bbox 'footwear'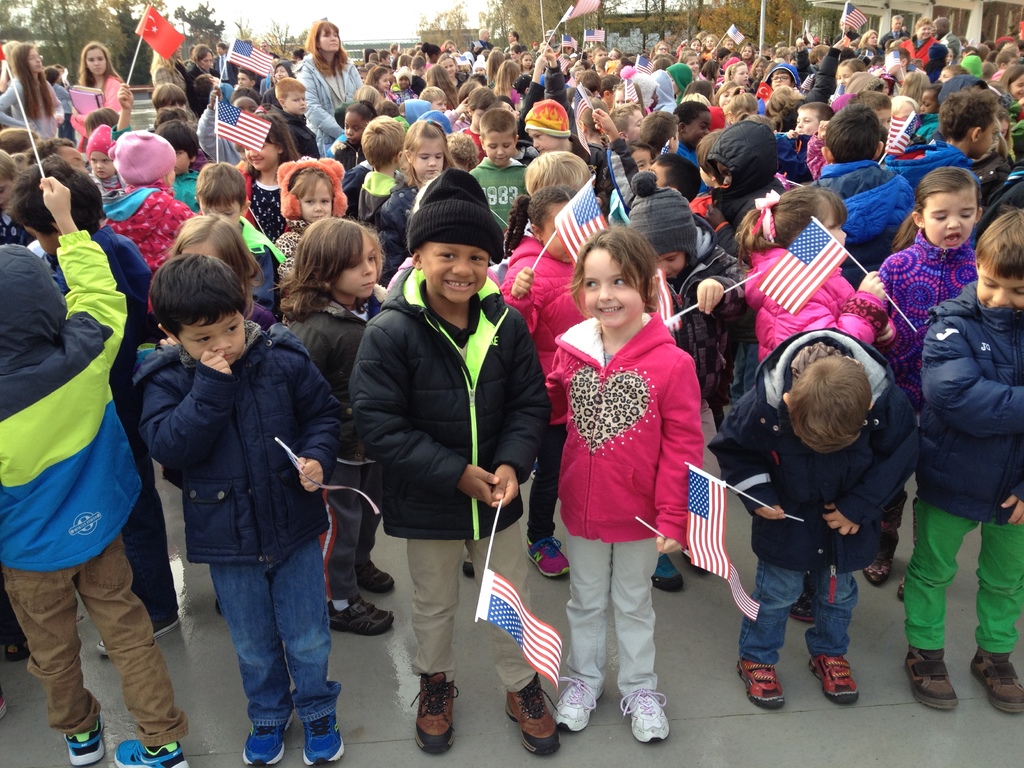
<box>633,696,669,740</box>
